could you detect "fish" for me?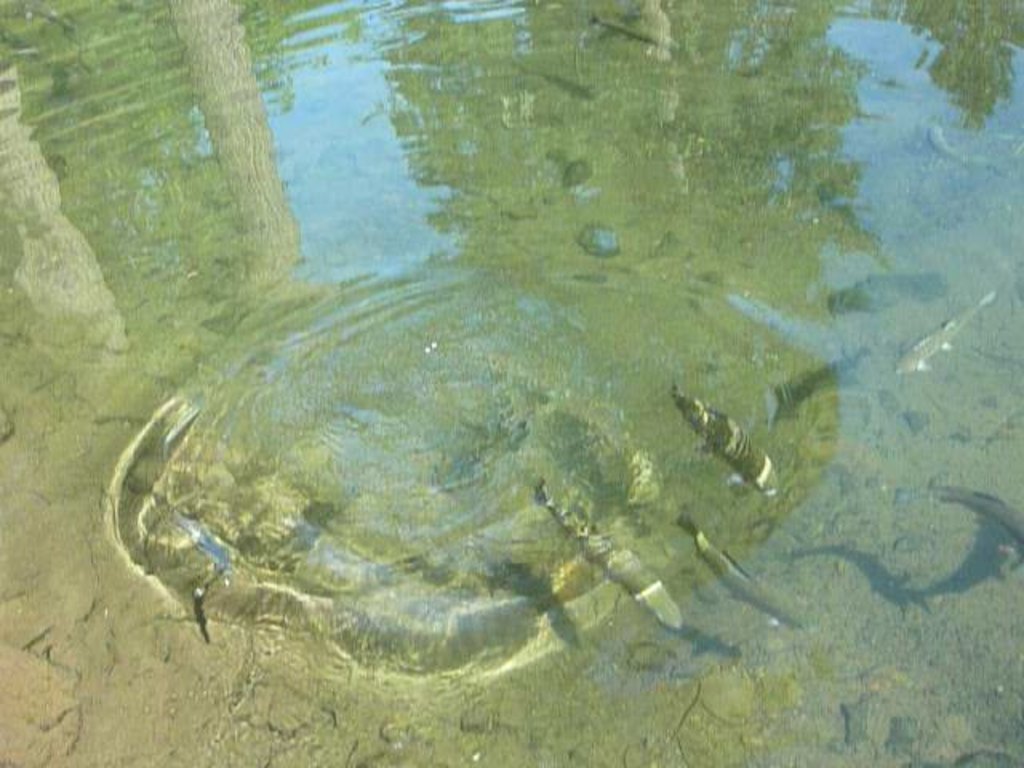
Detection result: 686,517,811,626.
